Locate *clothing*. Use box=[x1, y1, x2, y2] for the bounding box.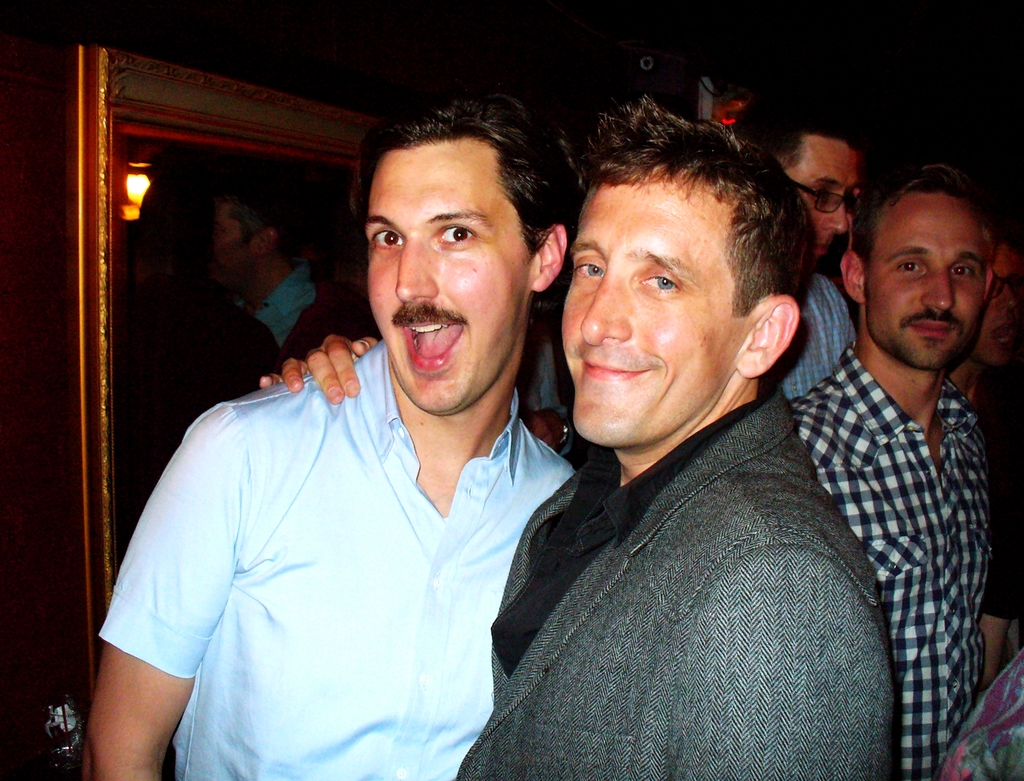
box=[84, 312, 598, 768].
